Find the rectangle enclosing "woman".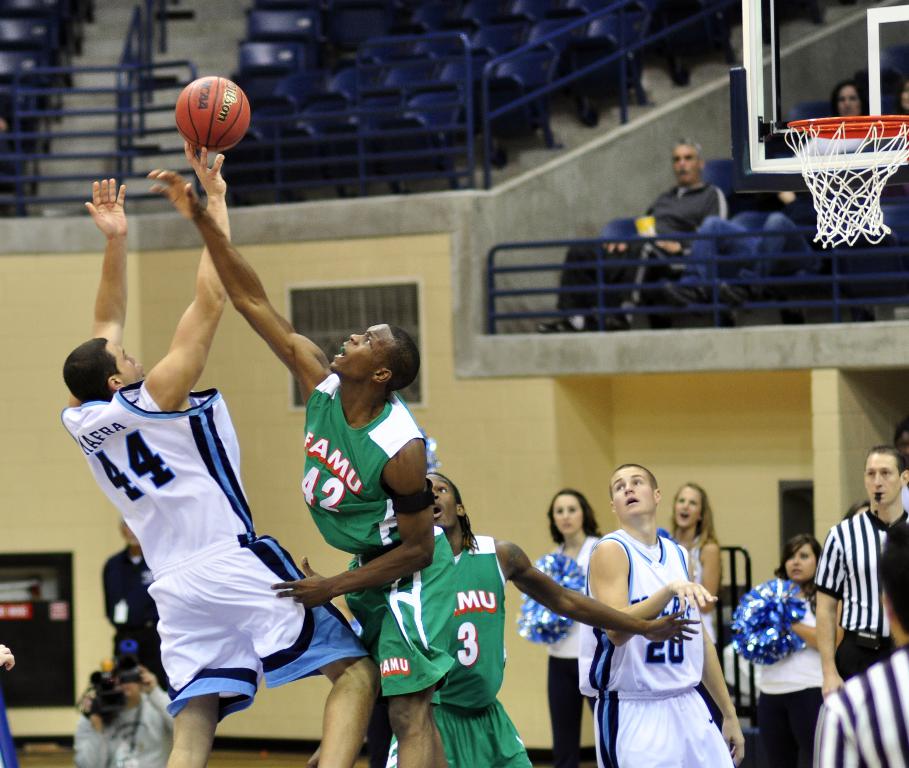
rect(653, 477, 712, 689).
